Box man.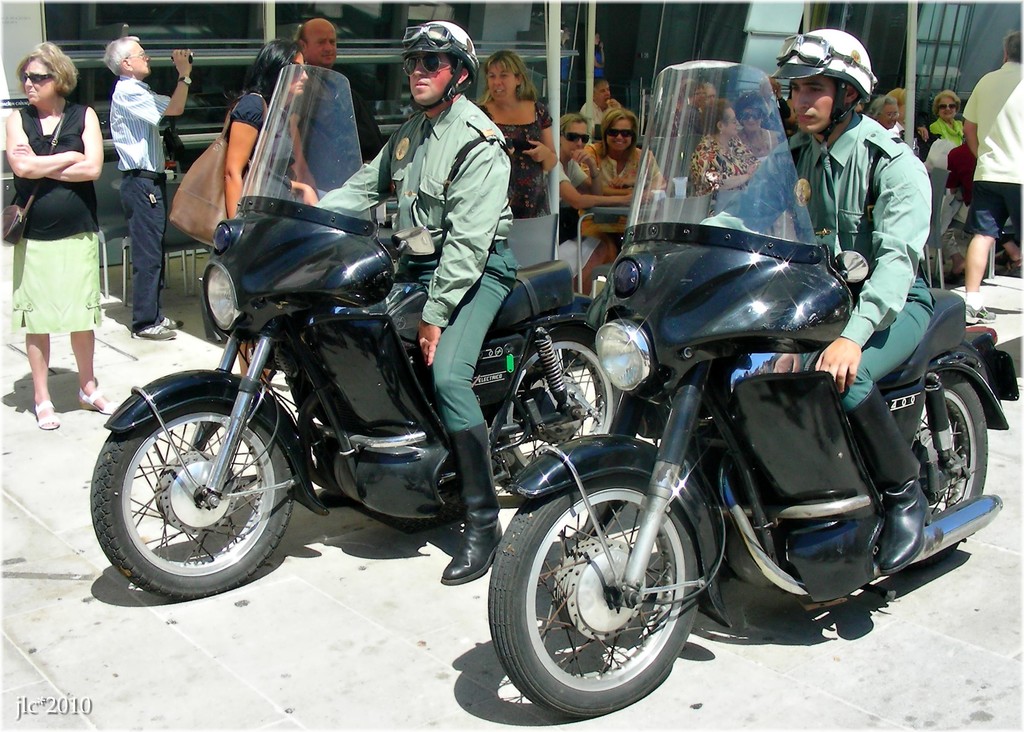
289, 17, 513, 580.
